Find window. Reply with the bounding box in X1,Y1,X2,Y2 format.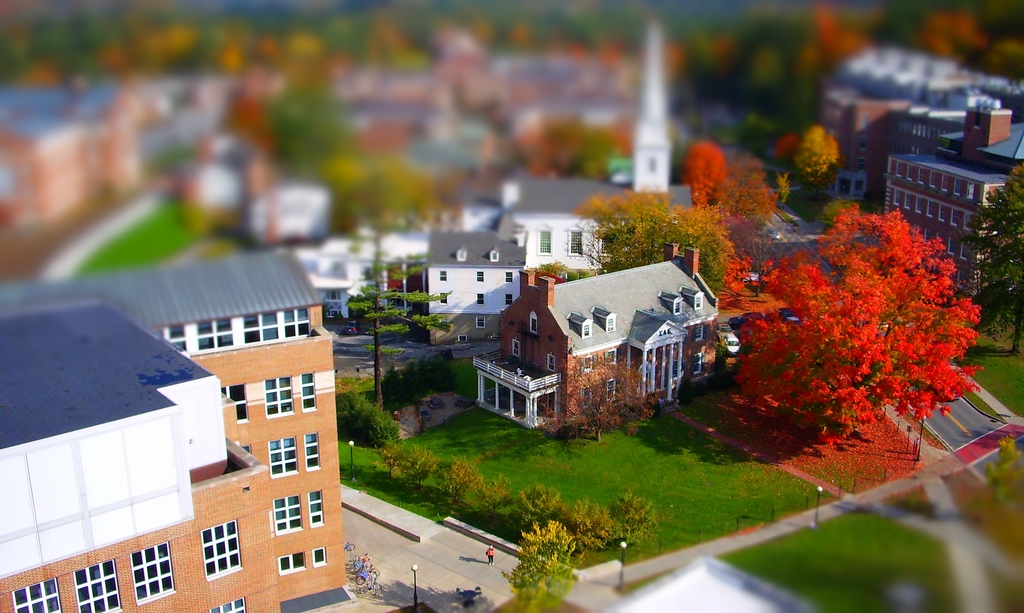
476,271,482,282.
